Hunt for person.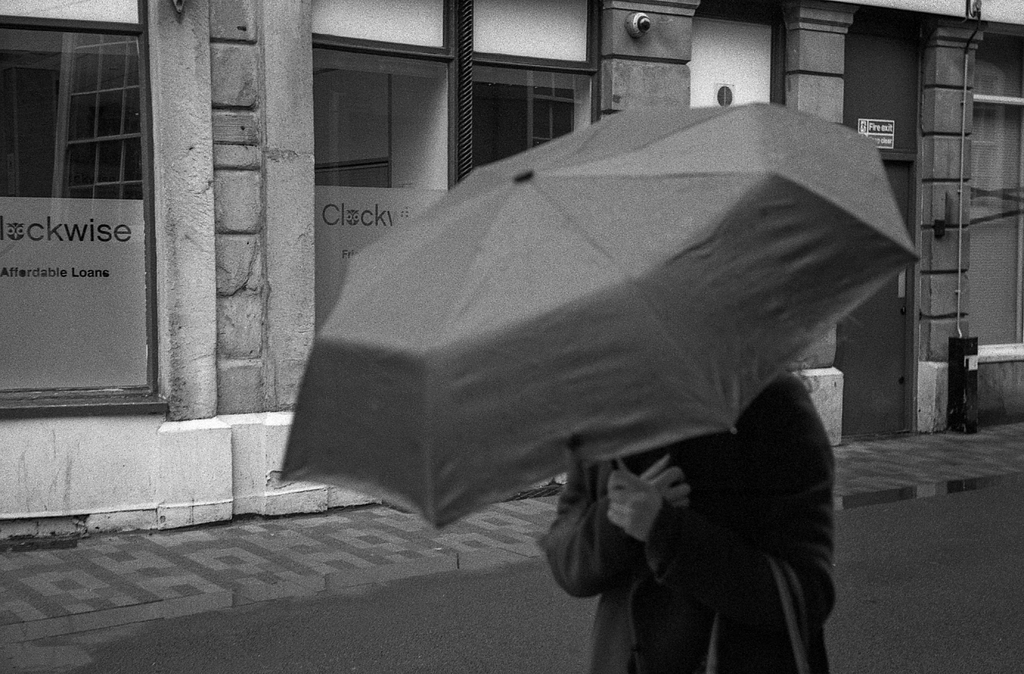
Hunted down at left=534, top=351, right=844, bottom=673.
